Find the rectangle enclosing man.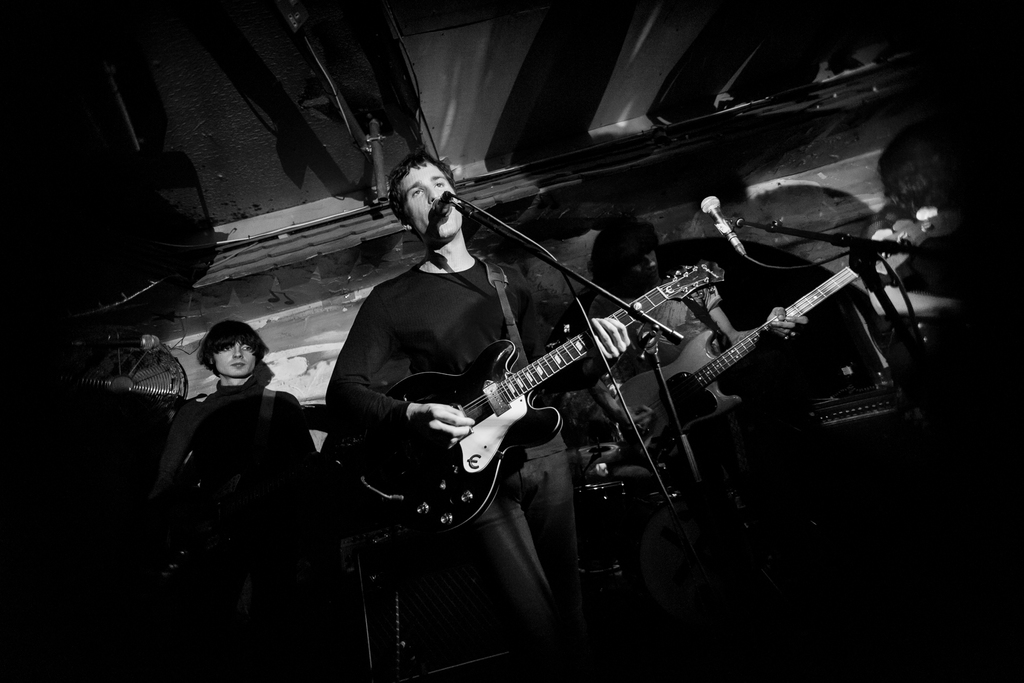
bbox=(324, 148, 631, 680).
